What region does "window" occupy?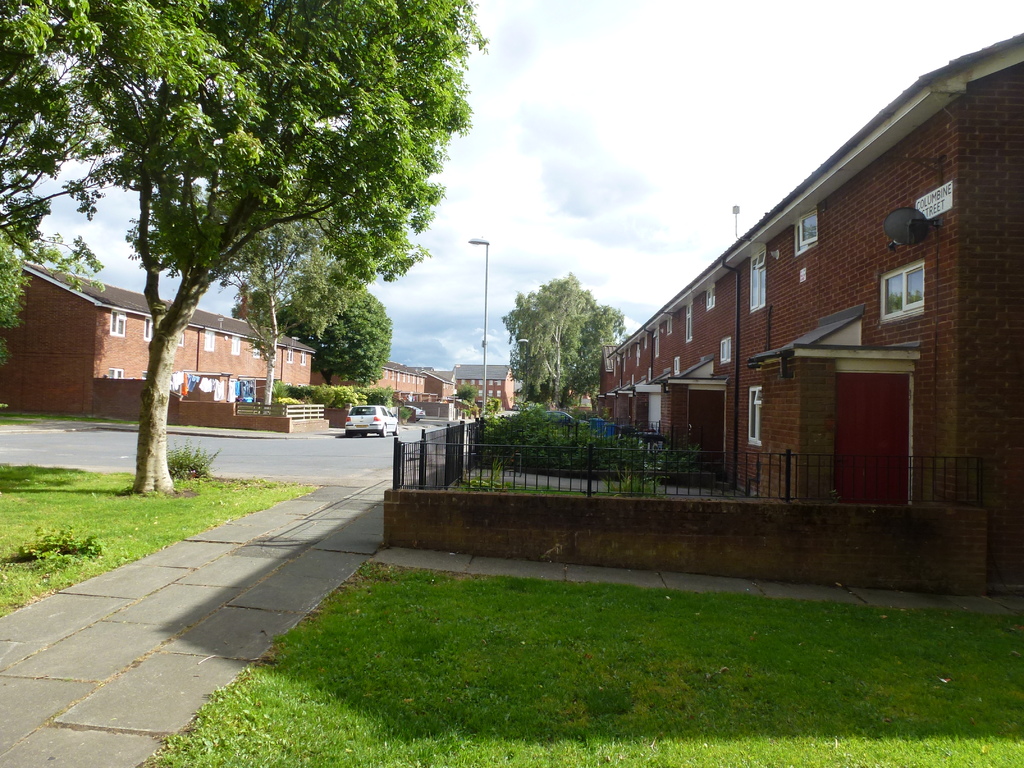
<region>204, 331, 214, 349</region>.
